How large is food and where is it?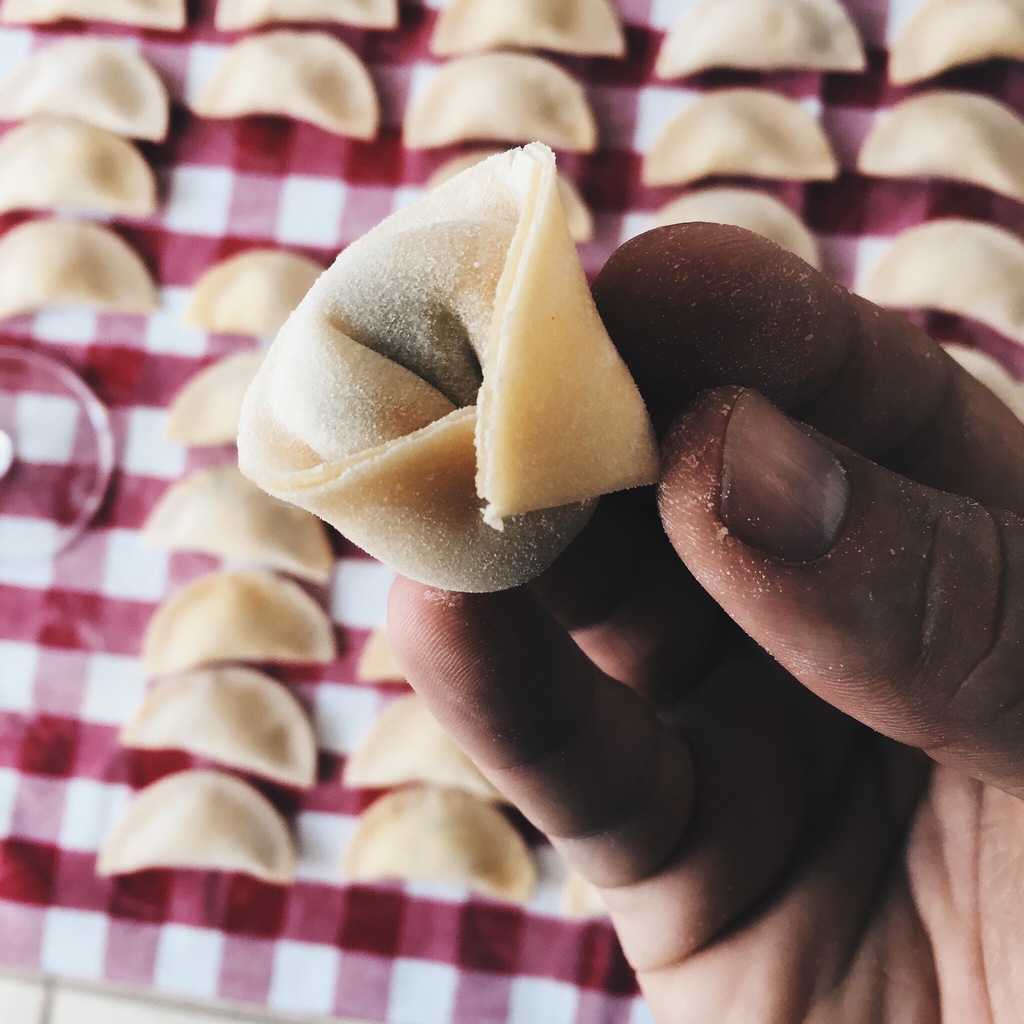
Bounding box: {"left": 235, "top": 142, "right": 650, "bottom": 588}.
